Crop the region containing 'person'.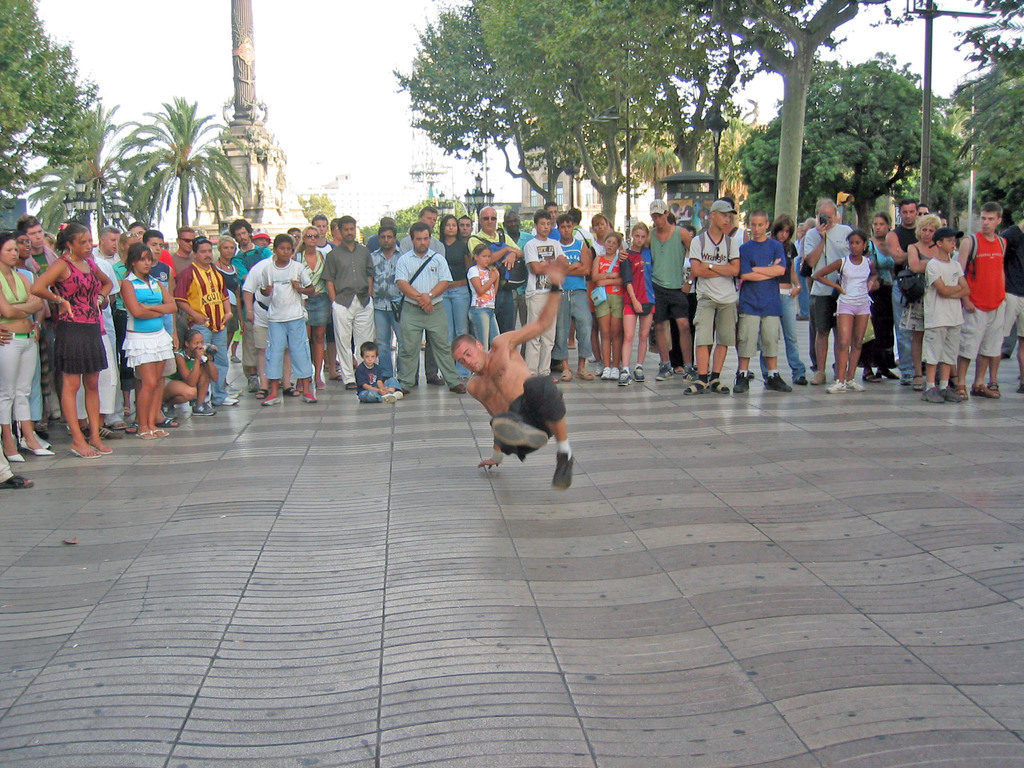
Crop region: x1=230, y1=218, x2=271, y2=390.
